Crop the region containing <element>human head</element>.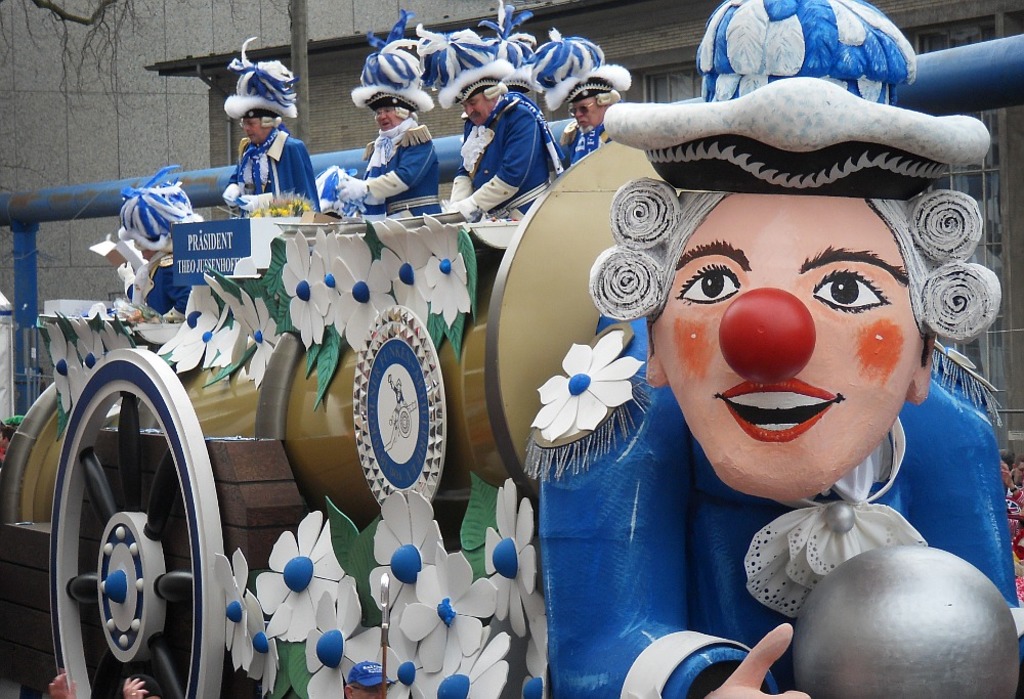
Crop region: 242:113:270:146.
